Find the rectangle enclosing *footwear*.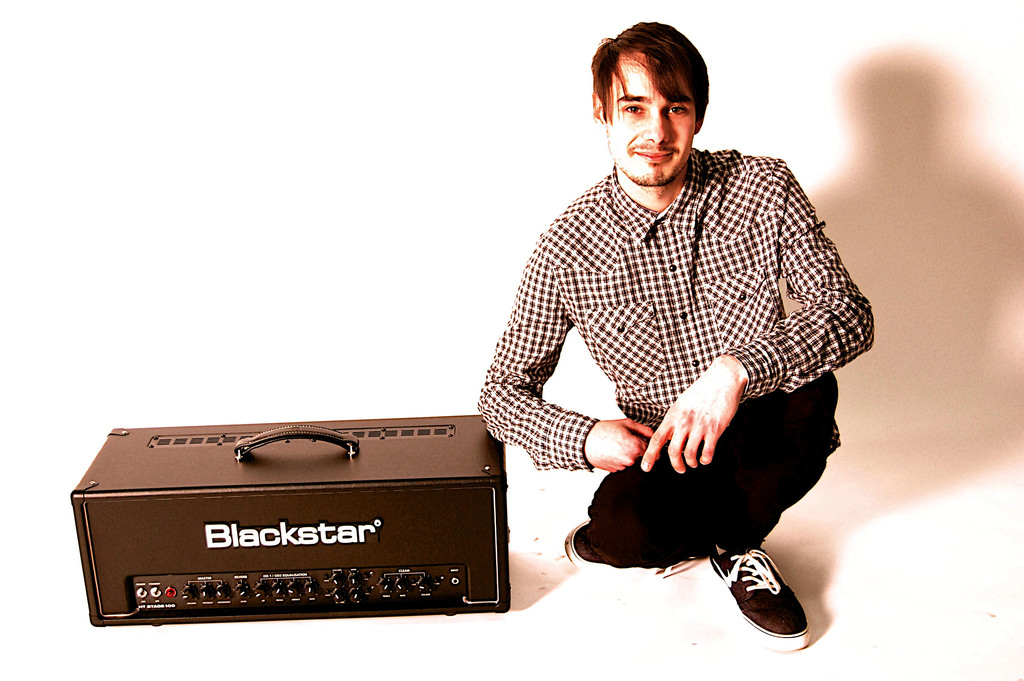
(x1=712, y1=550, x2=810, y2=654).
